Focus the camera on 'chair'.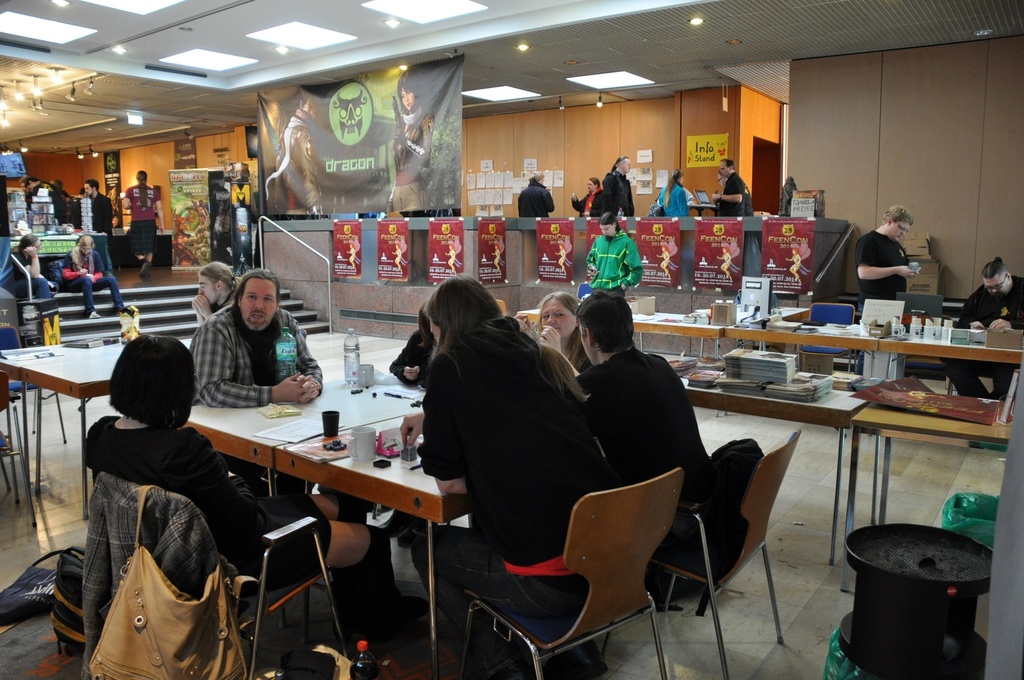
Focus region: l=797, t=301, r=856, b=373.
